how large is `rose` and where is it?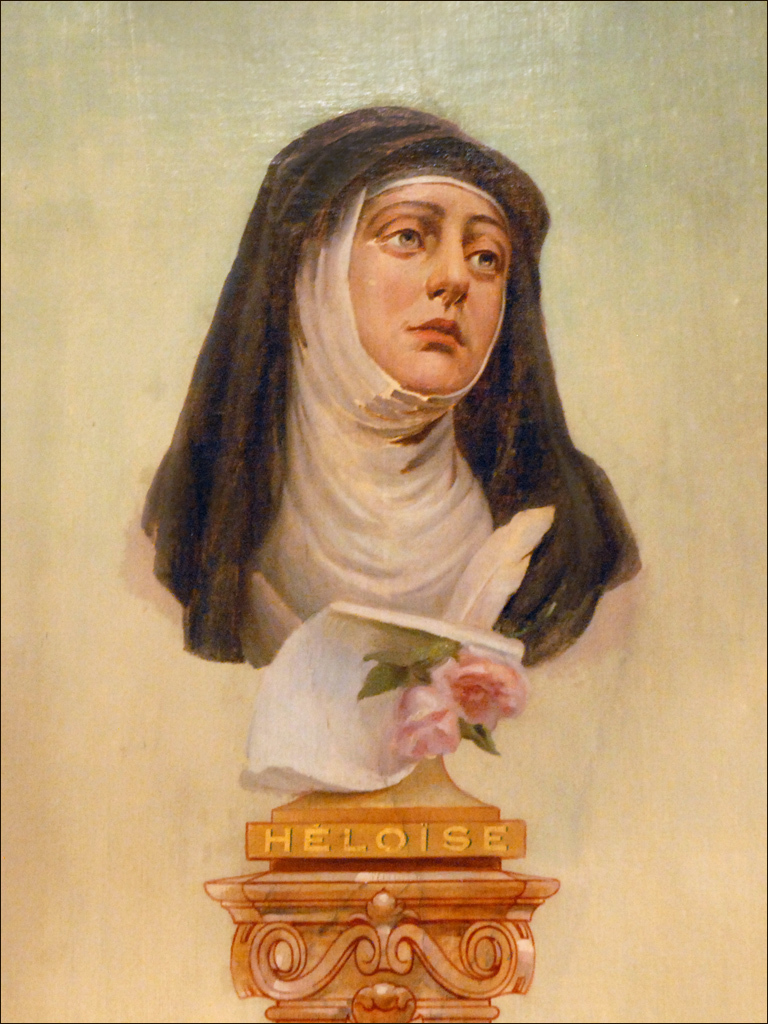
Bounding box: 394, 675, 465, 758.
